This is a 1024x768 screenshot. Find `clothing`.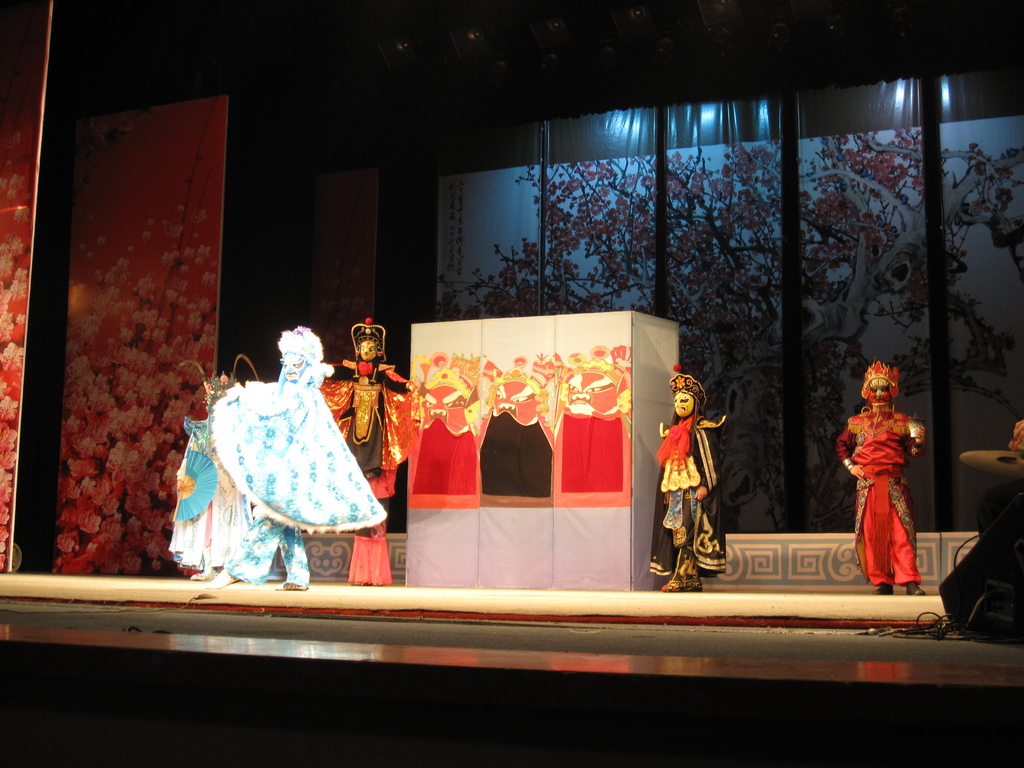
Bounding box: <bbox>651, 403, 719, 577</bbox>.
